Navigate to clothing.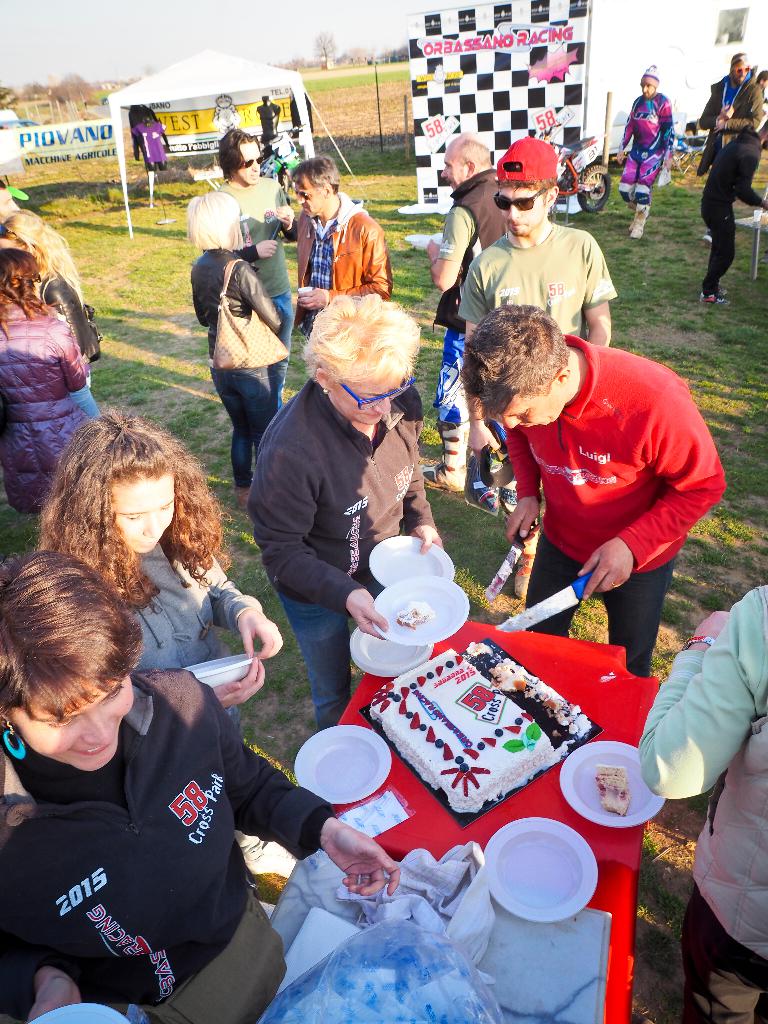
Navigation target: (left=689, top=71, right=764, bottom=187).
